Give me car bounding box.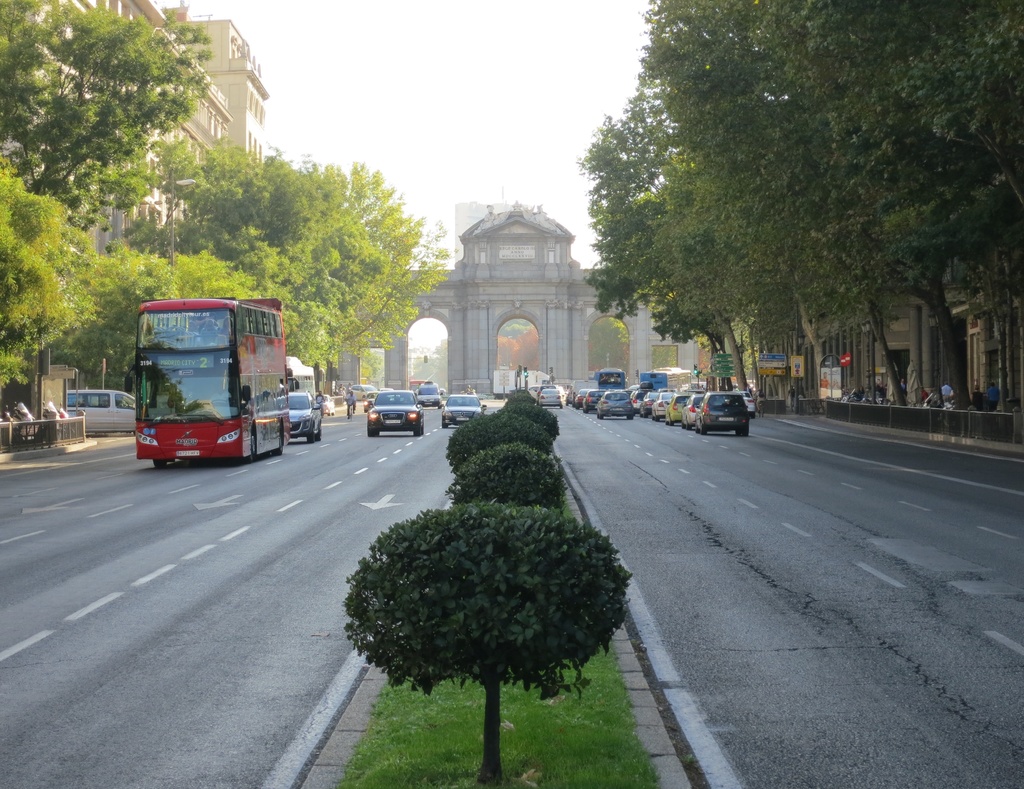
597, 387, 638, 419.
